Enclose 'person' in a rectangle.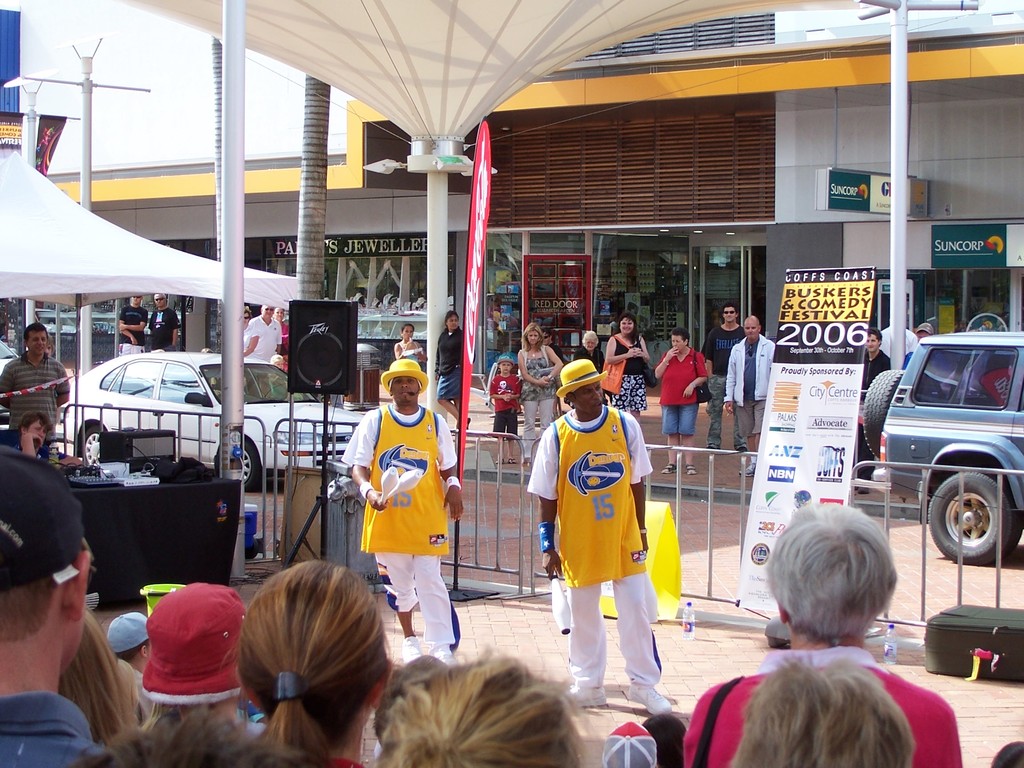
l=486, t=357, r=521, b=463.
